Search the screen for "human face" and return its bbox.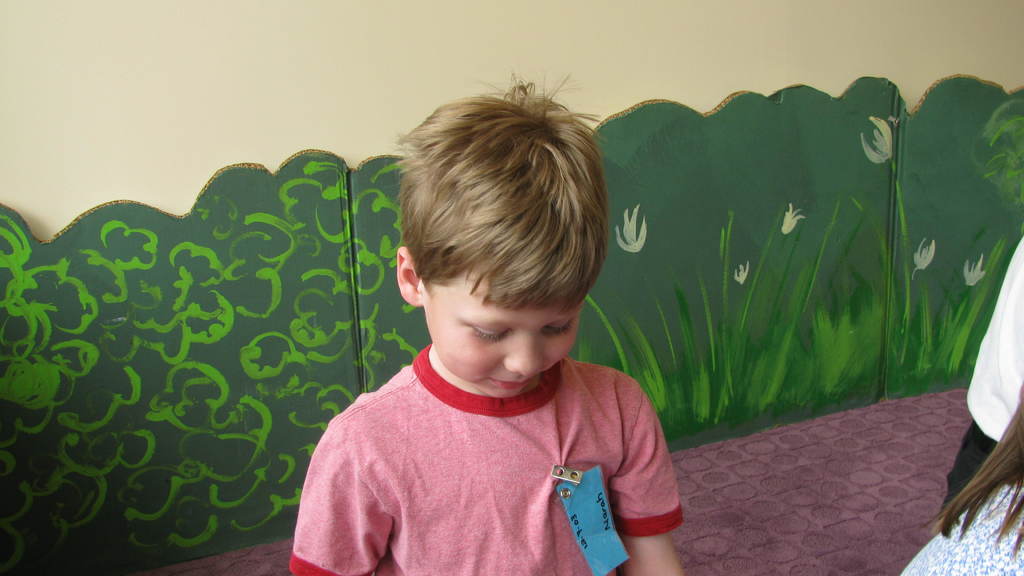
Found: [431,292,579,400].
